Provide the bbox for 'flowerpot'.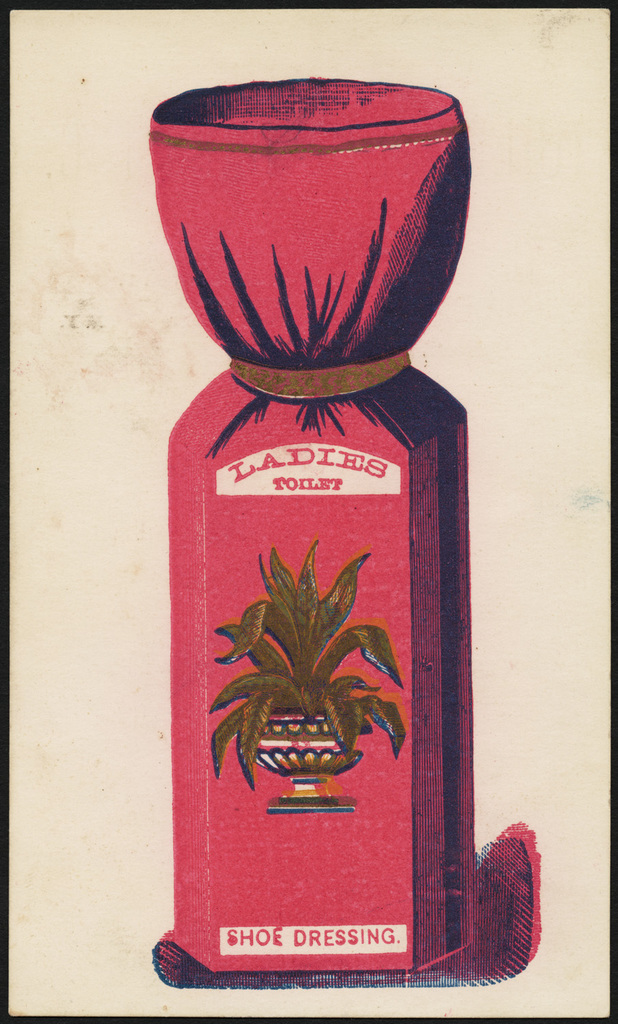
242, 706, 375, 800.
